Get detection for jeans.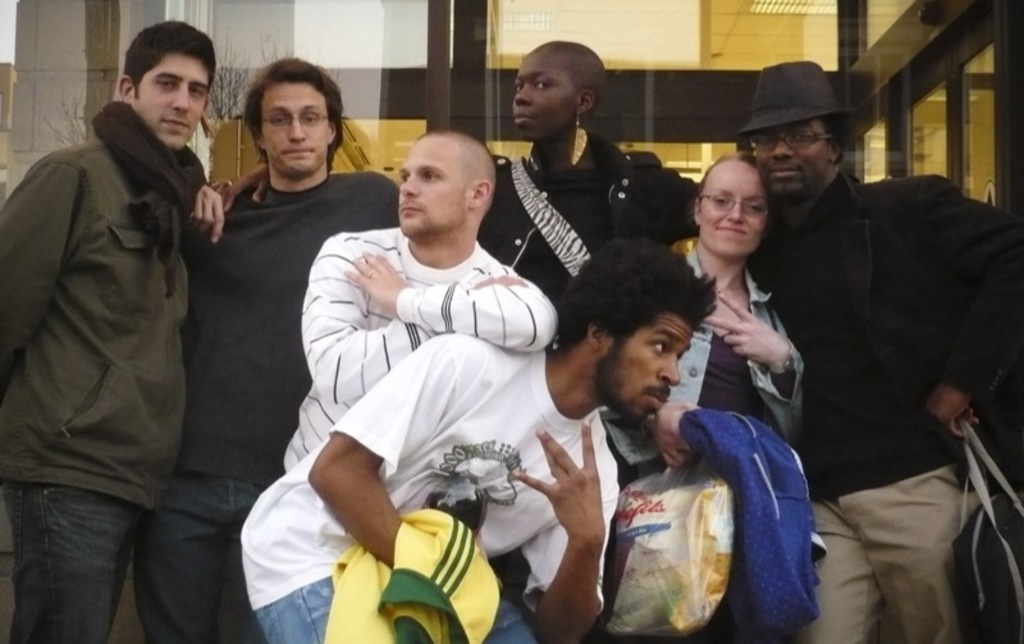
Detection: <box>246,568,538,639</box>.
